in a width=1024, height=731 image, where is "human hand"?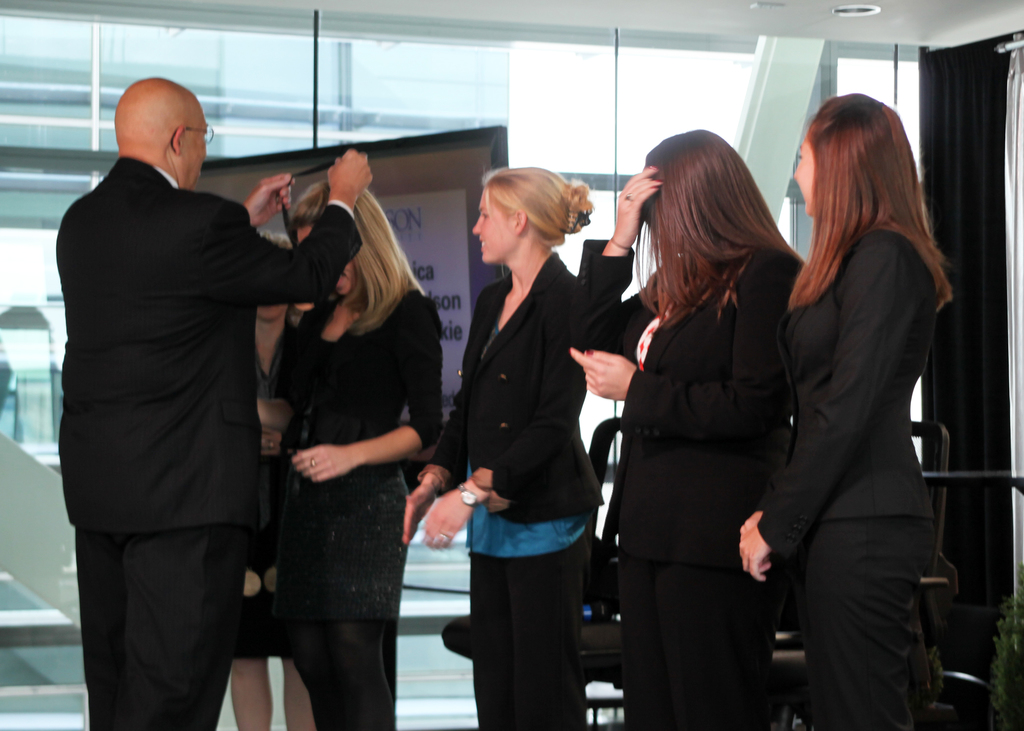
select_region(244, 171, 295, 228).
